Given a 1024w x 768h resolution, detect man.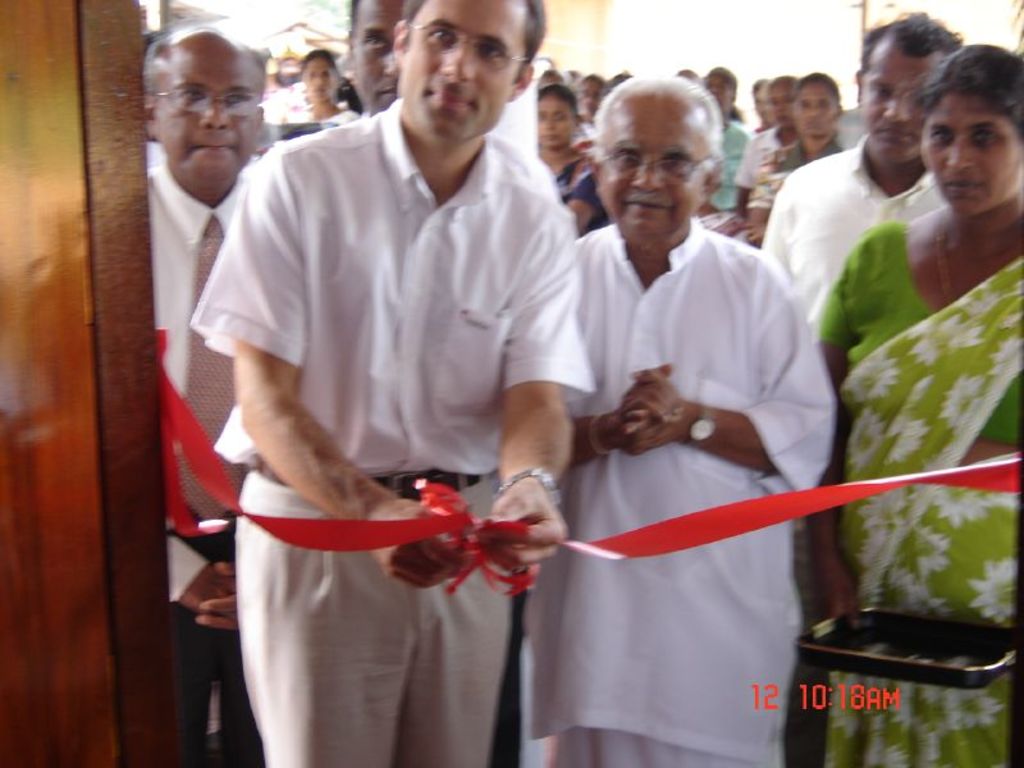
(x1=347, y1=0, x2=419, y2=116).
